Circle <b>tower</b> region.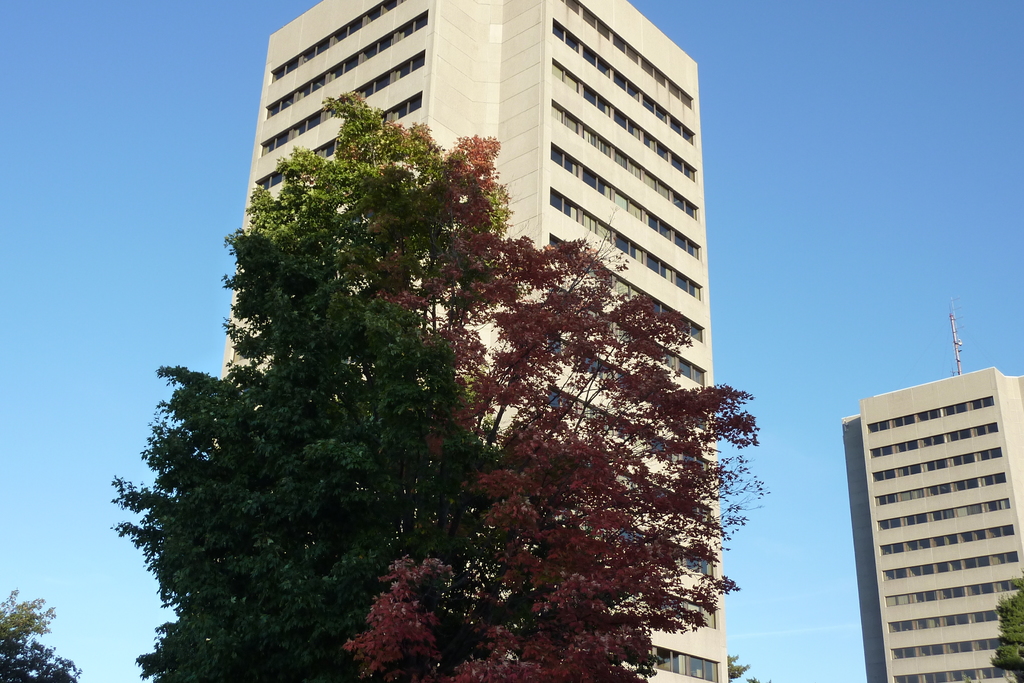
Region: pyautogui.locateOnScreen(209, 0, 728, 682).
